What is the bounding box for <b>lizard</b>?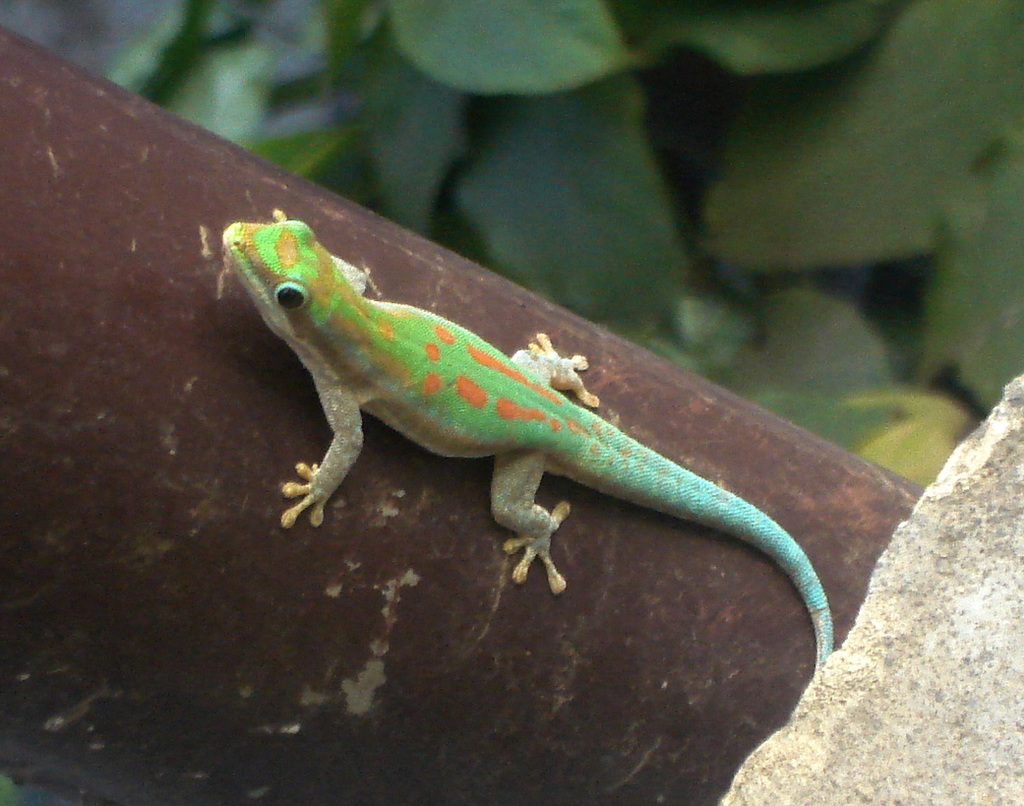
region(223, 217, 832, 677).
